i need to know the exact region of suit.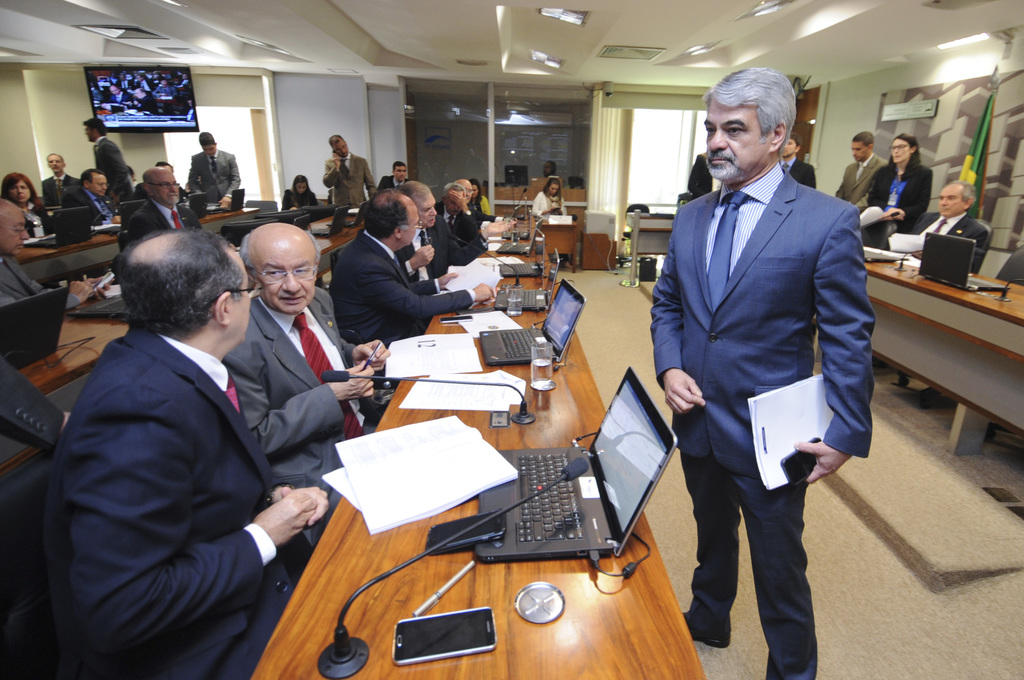
Region: <box>41,325,319,679</box>.
